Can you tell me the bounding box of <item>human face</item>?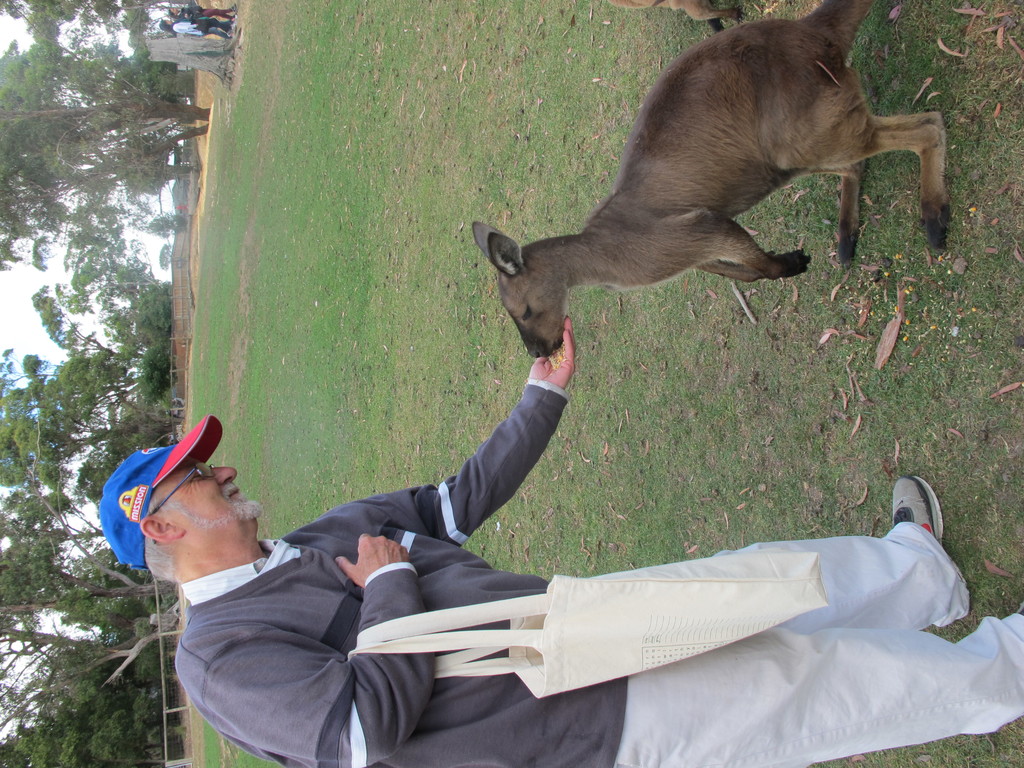
[x1=152, y1=457, x2=263, y2=541].
